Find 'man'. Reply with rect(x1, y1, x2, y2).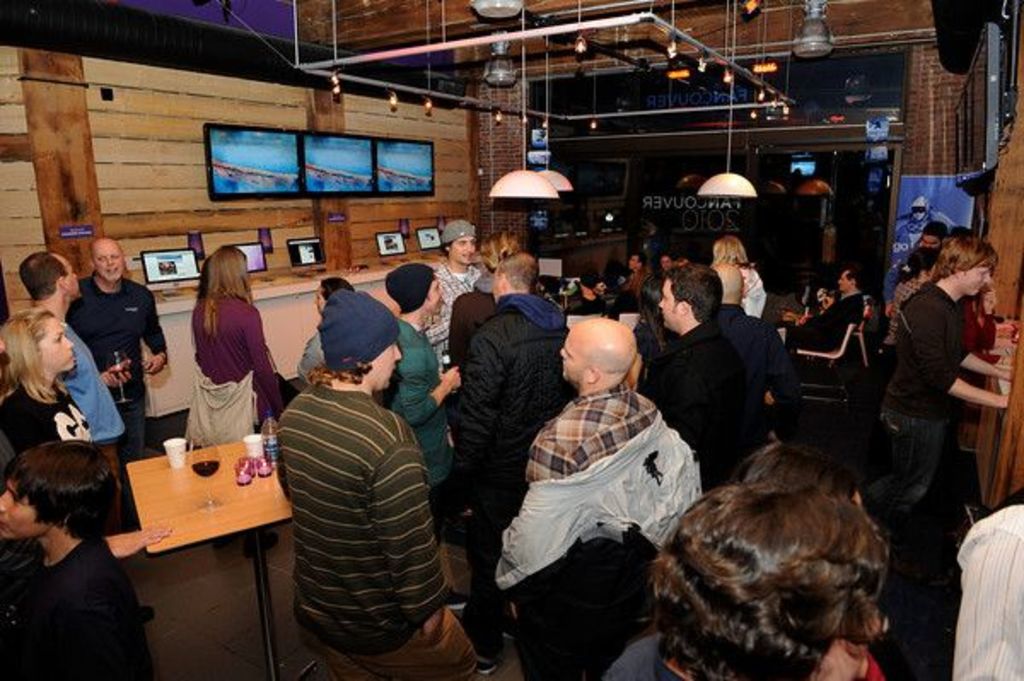
rect(782, 270, 864, 348).
